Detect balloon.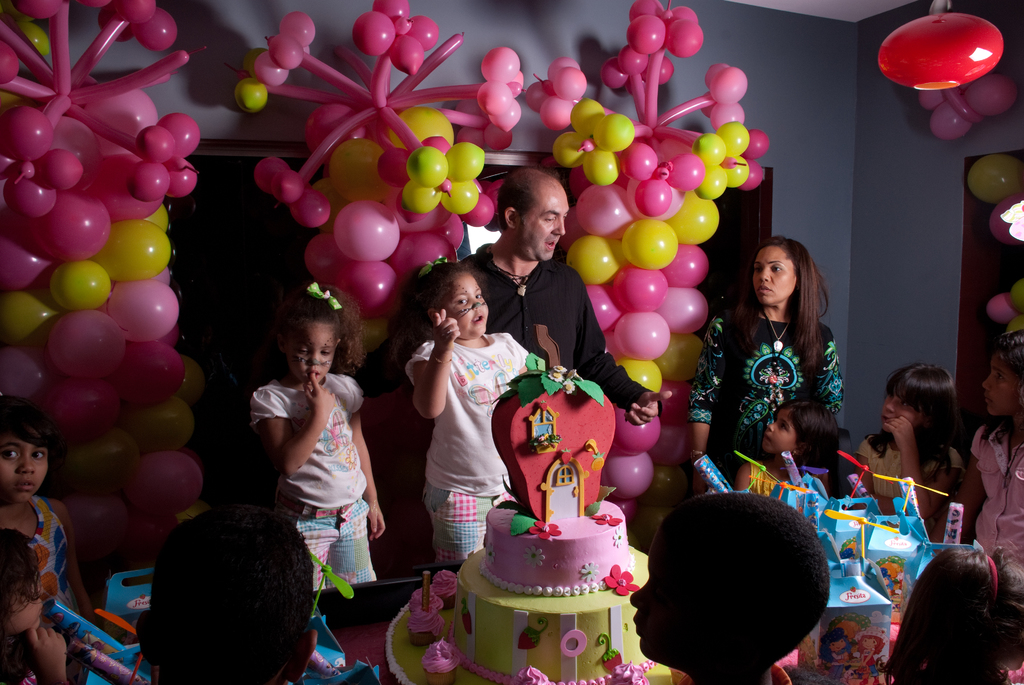
Detected at <region>634, 178, 672, 217</region>.
